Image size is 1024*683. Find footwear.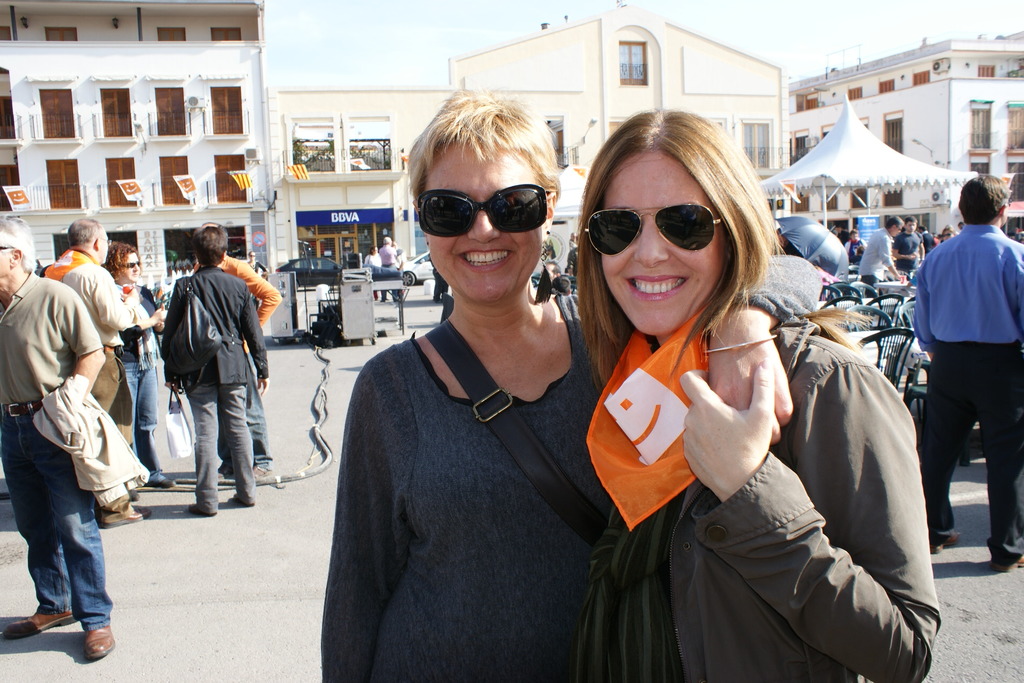
<box>140,478,174,489</box>.
